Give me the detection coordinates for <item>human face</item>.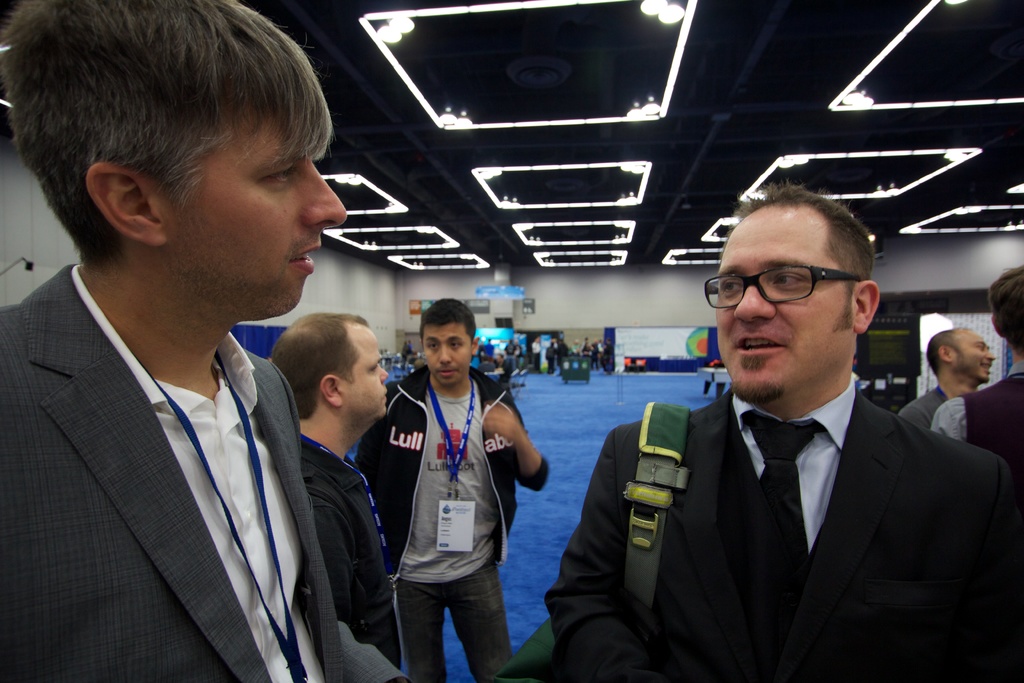
714 210 854 399.
